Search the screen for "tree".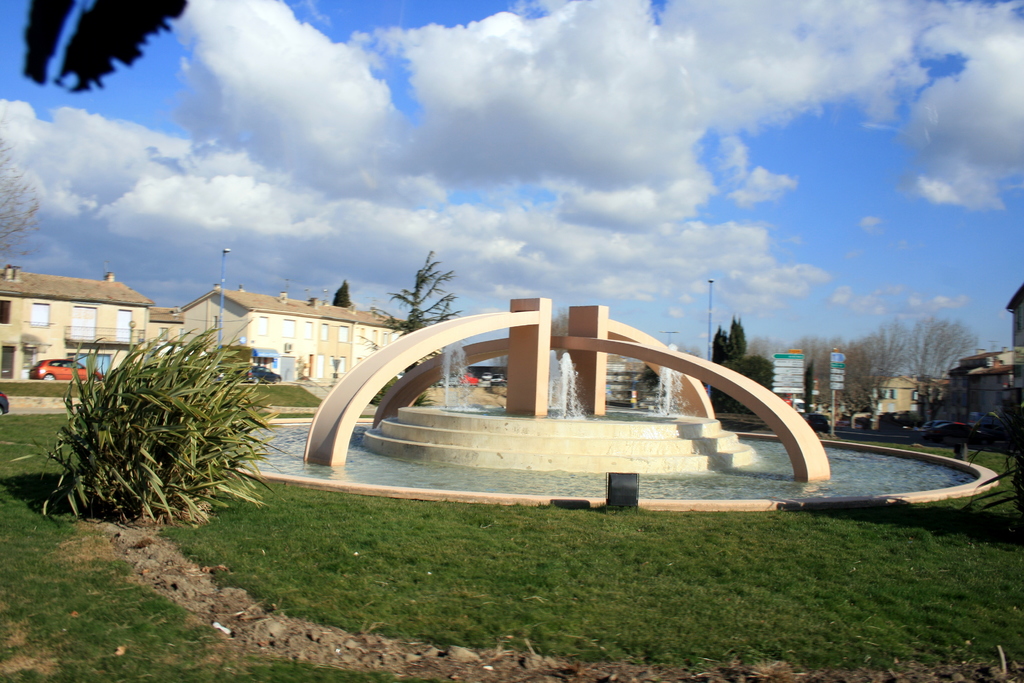
Found at 330:280:353:305.
